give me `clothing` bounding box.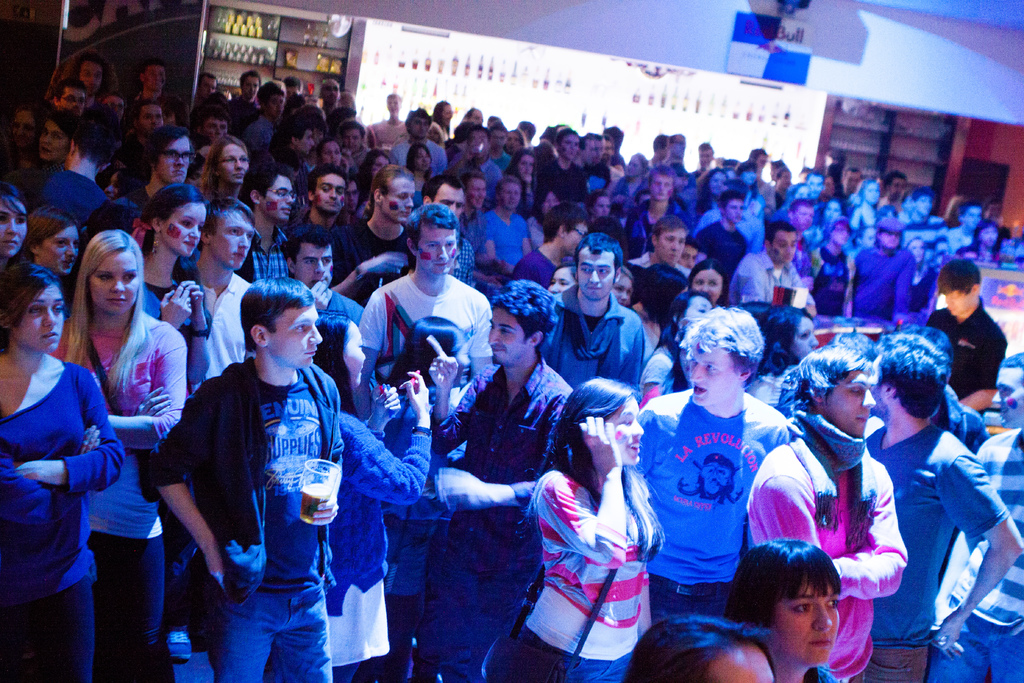
box(490, 459, 668, 682).
